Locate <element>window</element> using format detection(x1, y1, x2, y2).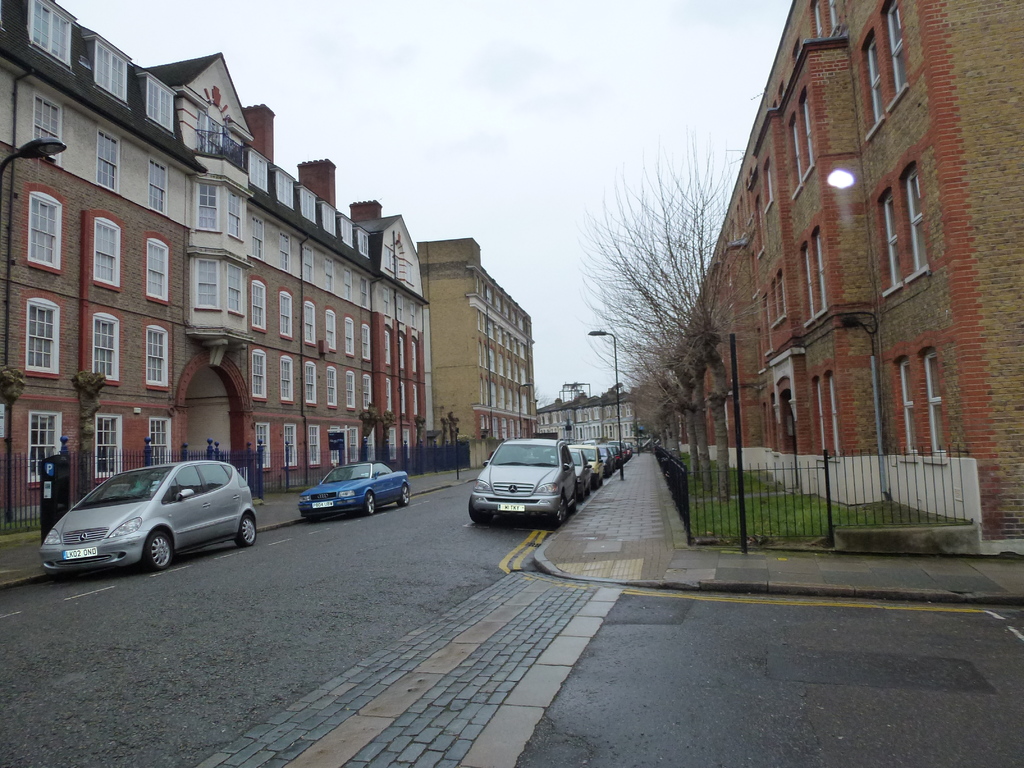
detection(301, 300, 314, 352).
